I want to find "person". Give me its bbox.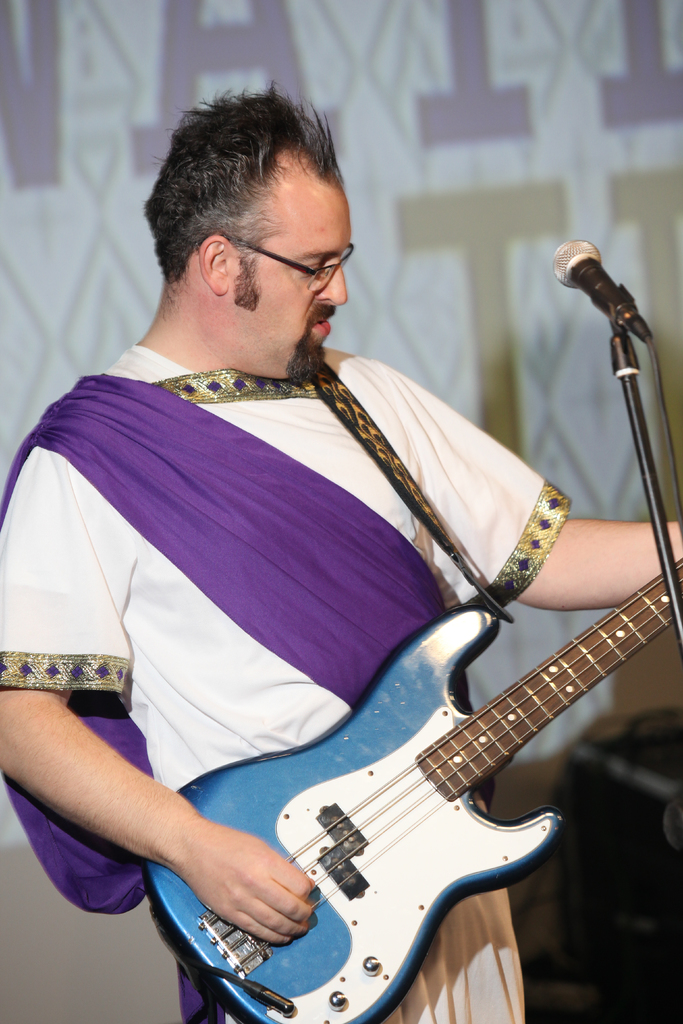
box(59, 111, 638, 1008).
